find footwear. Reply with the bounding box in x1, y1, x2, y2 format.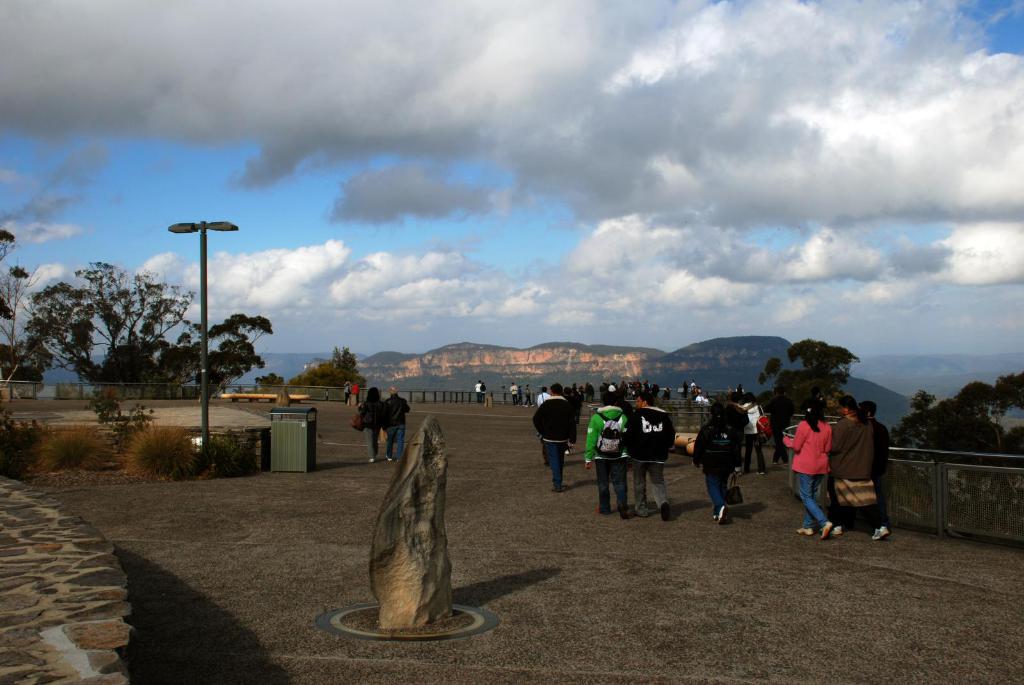
872, 528, 890, 539.
